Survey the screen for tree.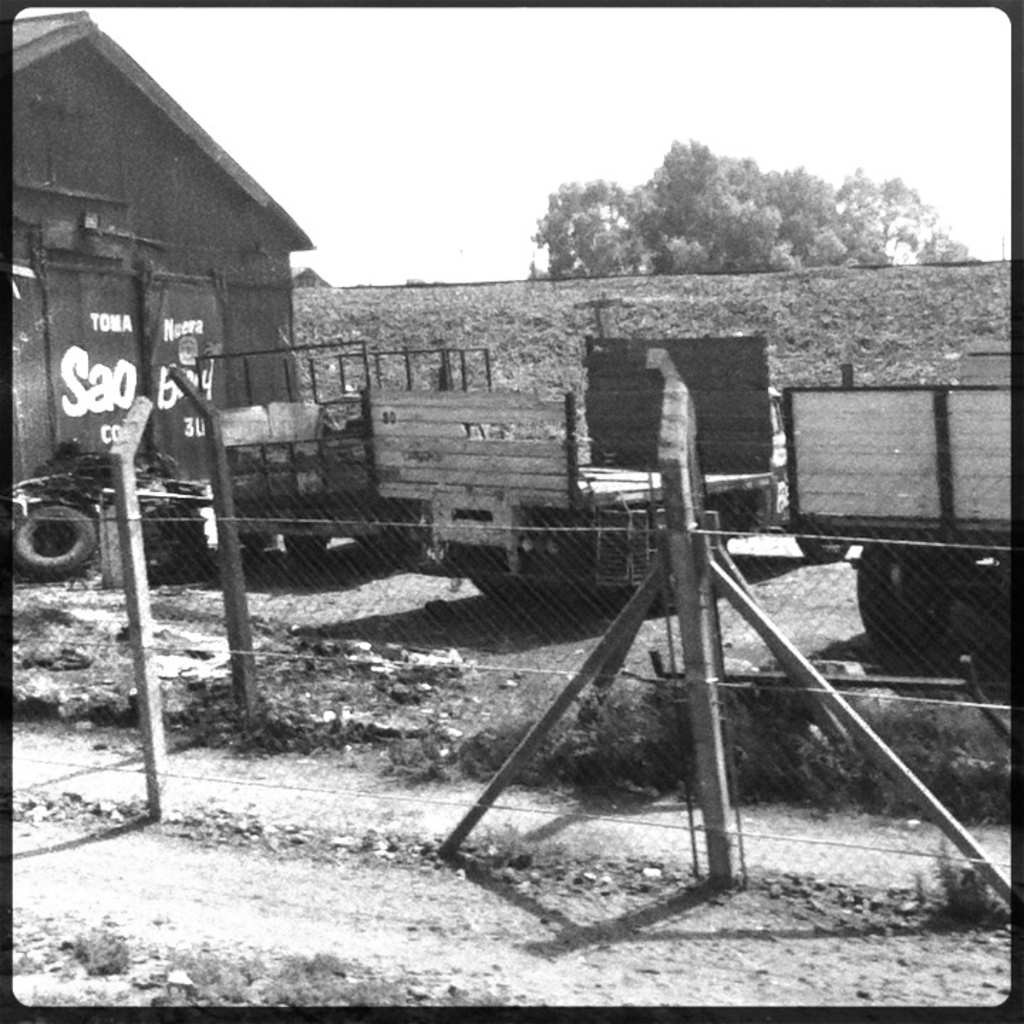
Survey found: 518:141:963:296.
